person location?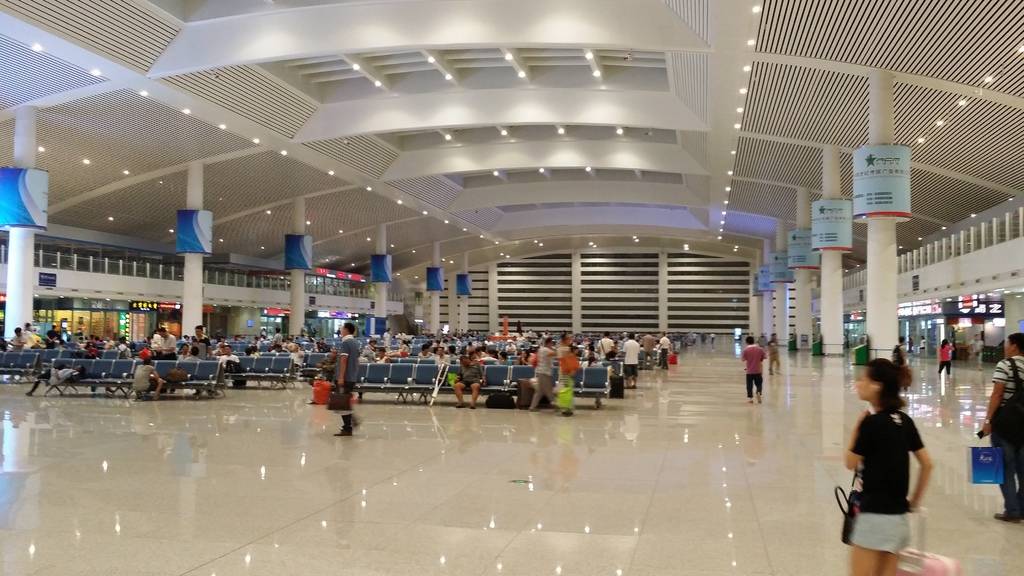
x1=623 y1=333 x2=645 y2=388
